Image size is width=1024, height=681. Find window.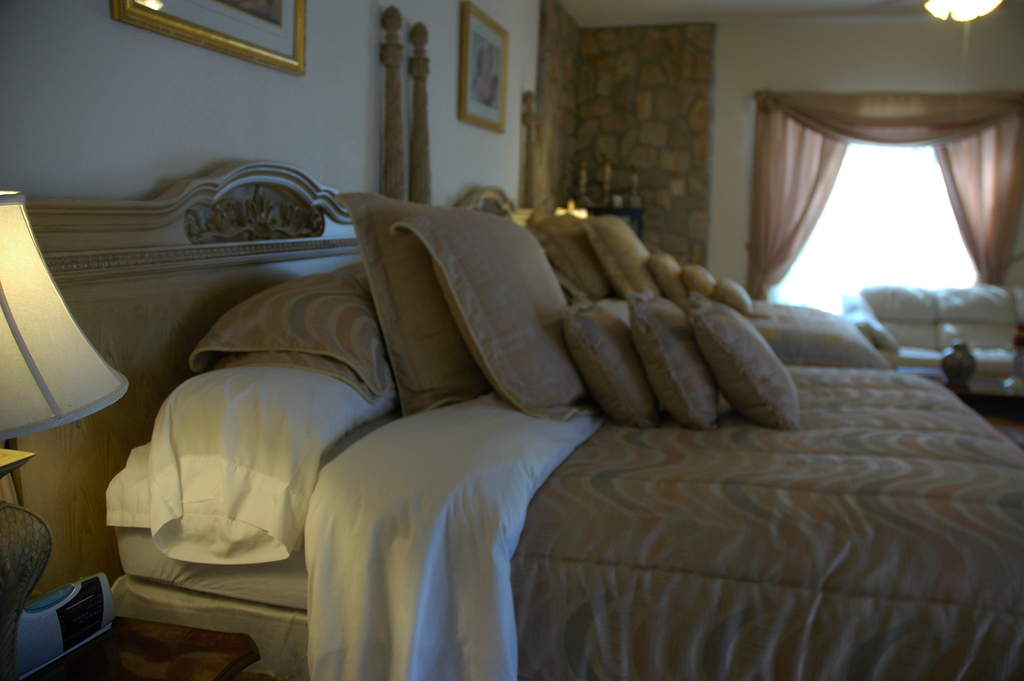
<region>753, 88, 1023, 303</region>.
